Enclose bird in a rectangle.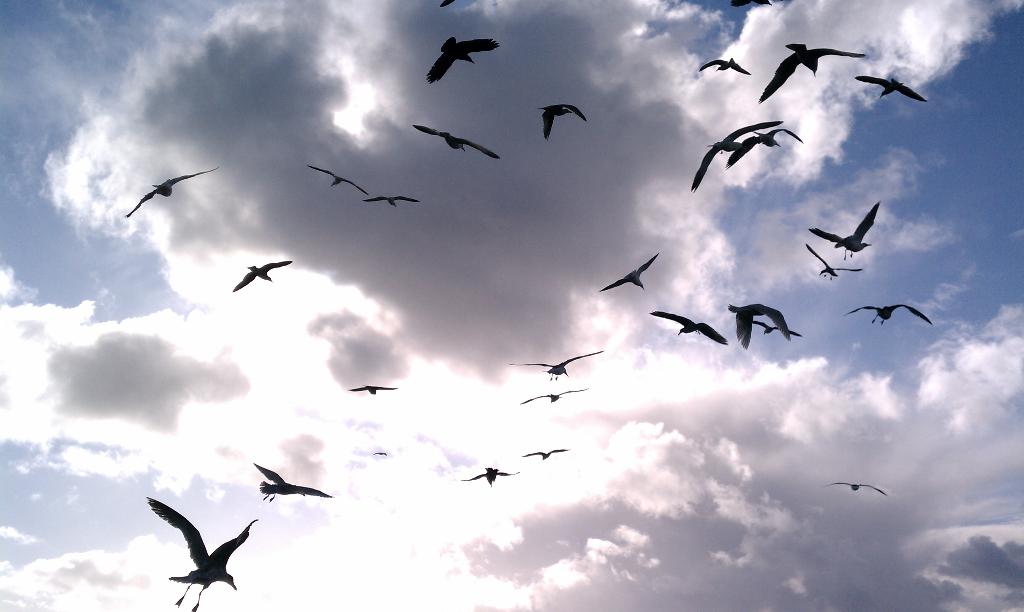
bbox(519, 388, 585, 407).
